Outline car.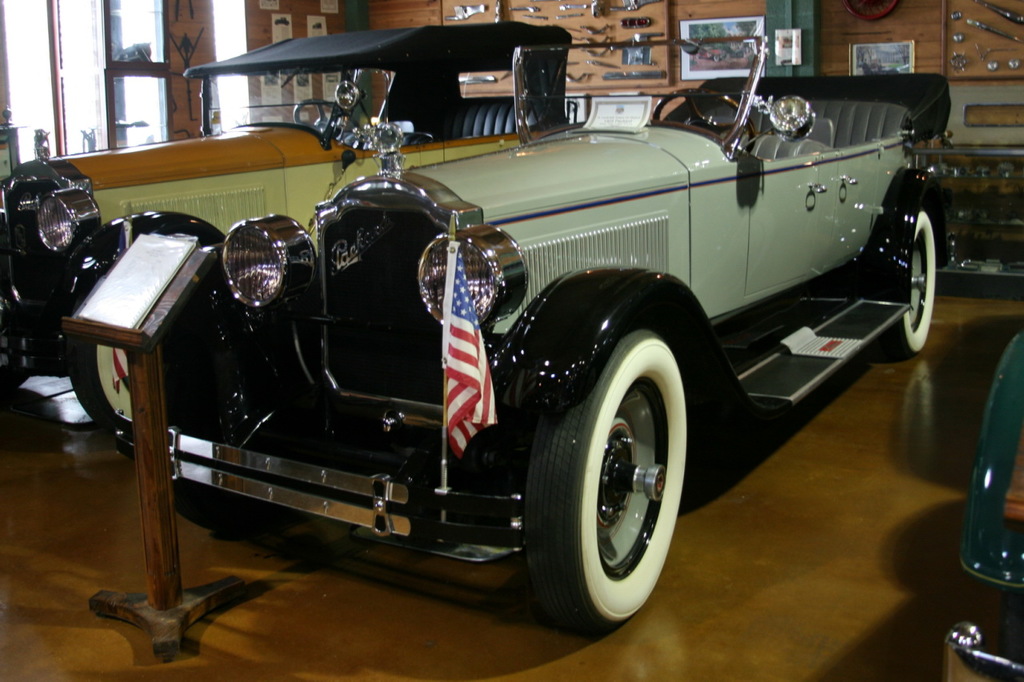
Outline: (950, 333, 1023, 681).
